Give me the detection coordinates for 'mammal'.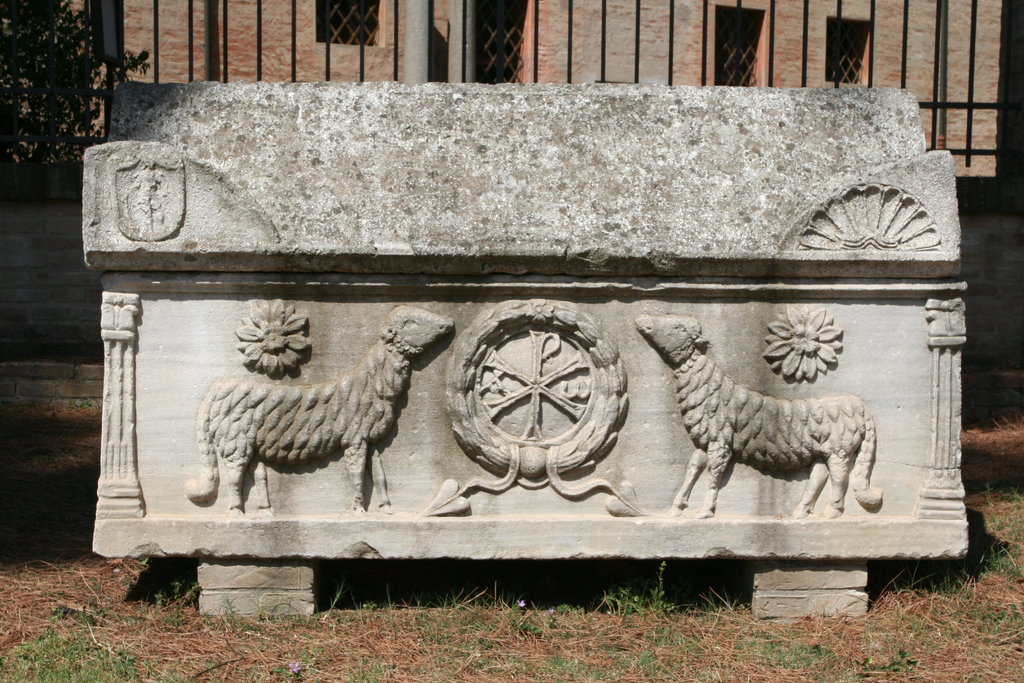
region(655, 349, 906, 526).
